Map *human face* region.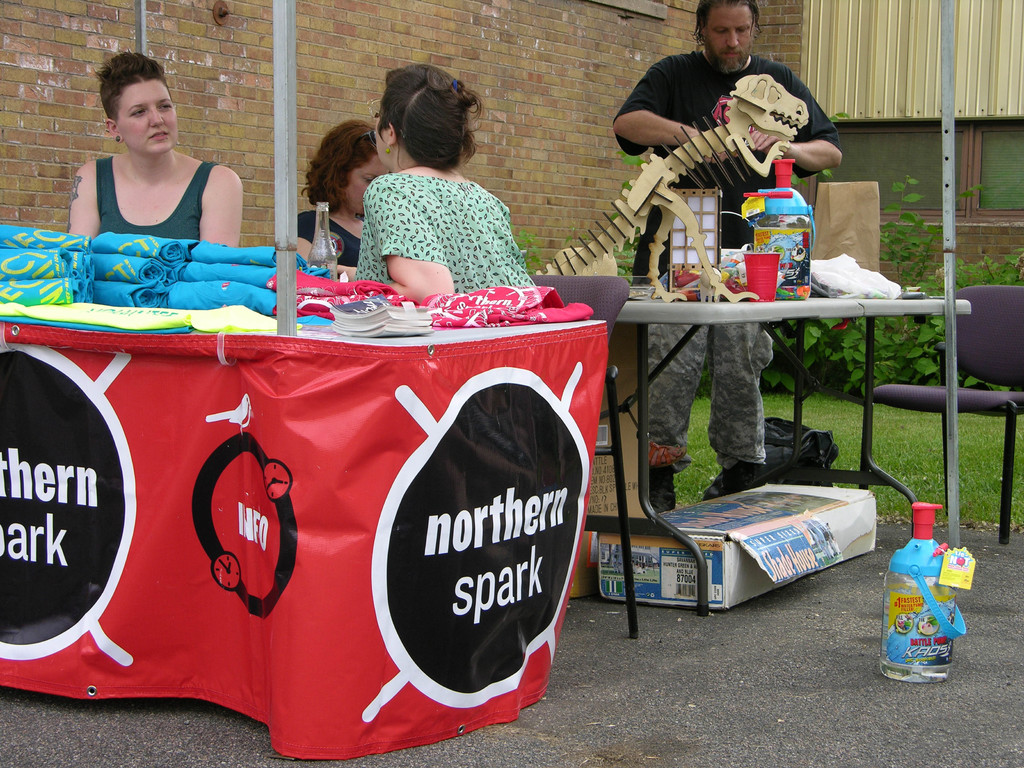
Mapped to [705, 4, 752, 74].
